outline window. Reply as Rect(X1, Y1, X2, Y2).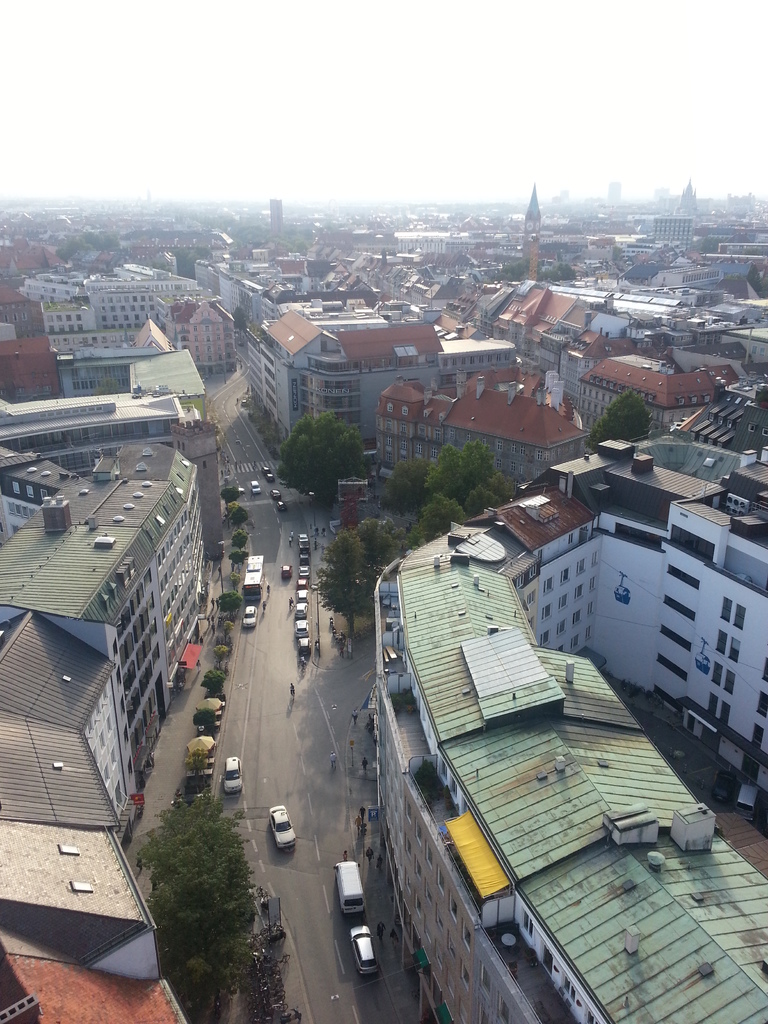
Rect(437, 456, 444, 465).
